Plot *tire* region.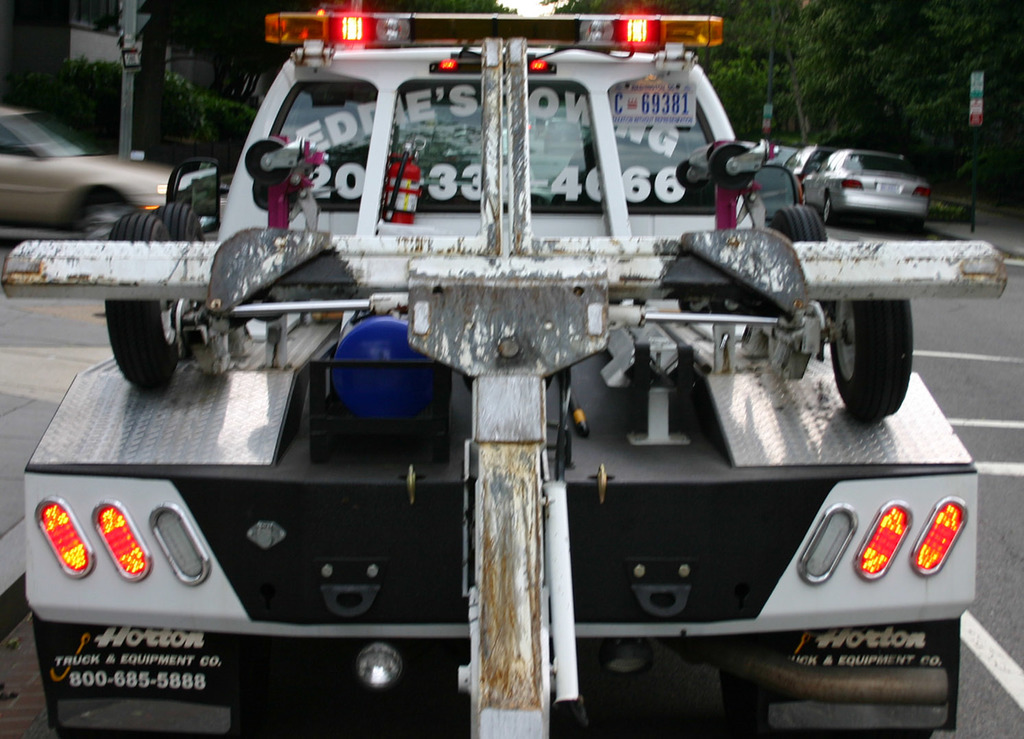
Plotted at (x1=104, y1=284, x2=174, y2=397).
